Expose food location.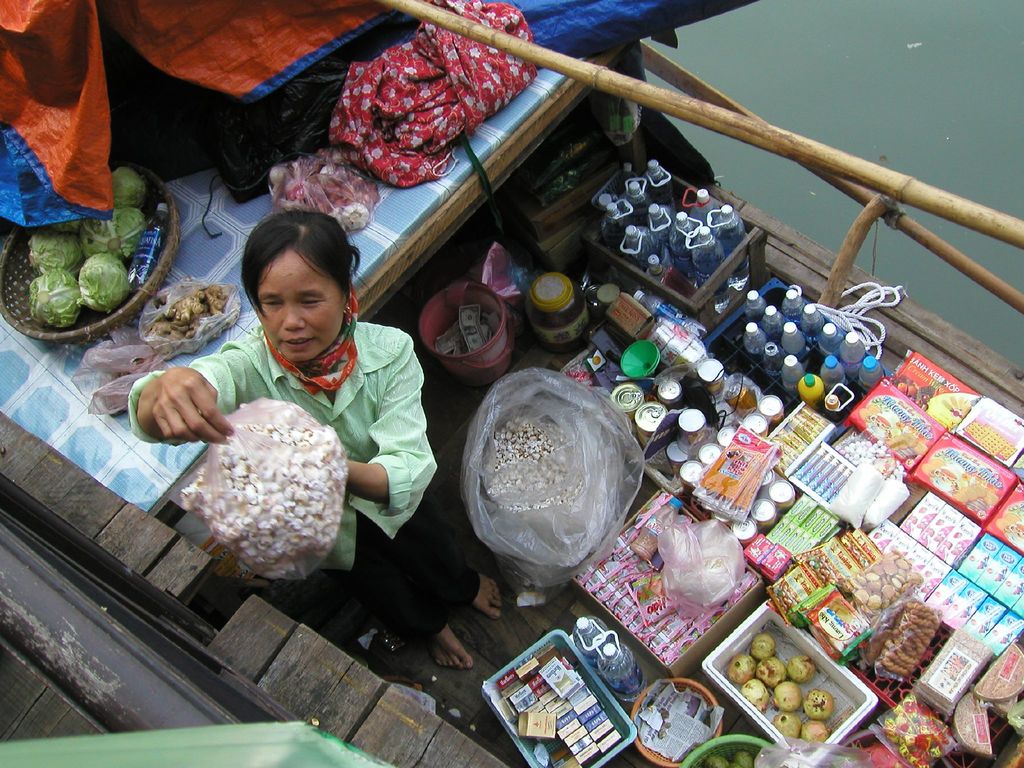
Exposed at crop(922, 456, 1002, 520).
